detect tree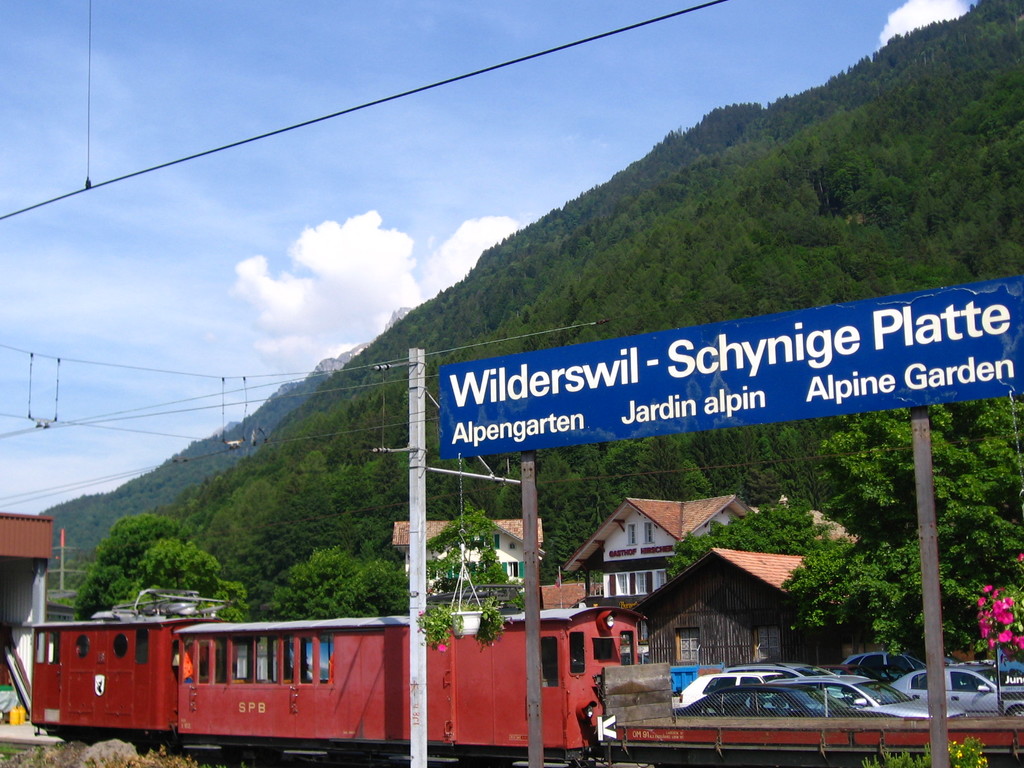
rect(73, 510, 200, 628)
